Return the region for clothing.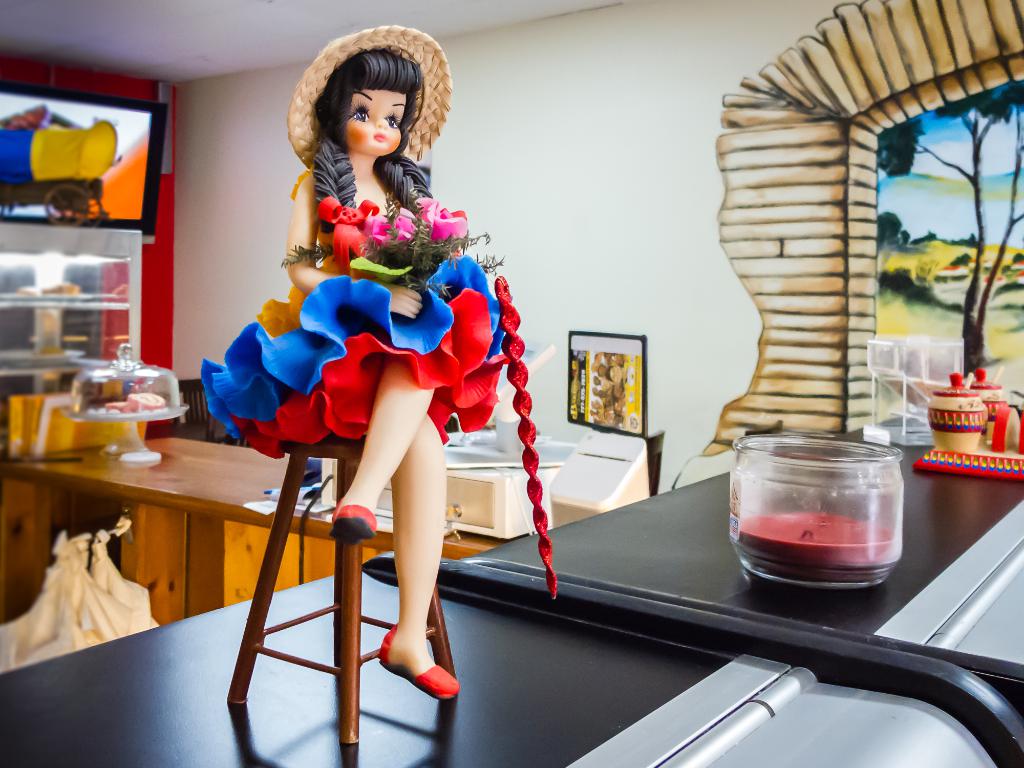
pyautogui.locateOnScreen(202, 261, 508, 465).
